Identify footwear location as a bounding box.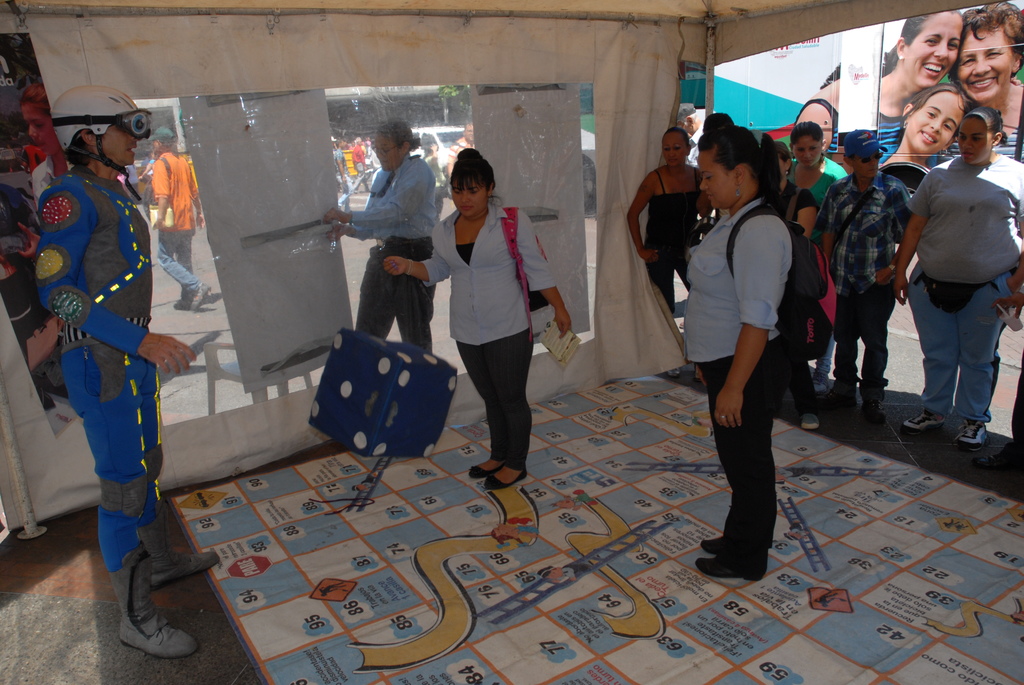
(left=955, top=415, right=993, bottom=450).
